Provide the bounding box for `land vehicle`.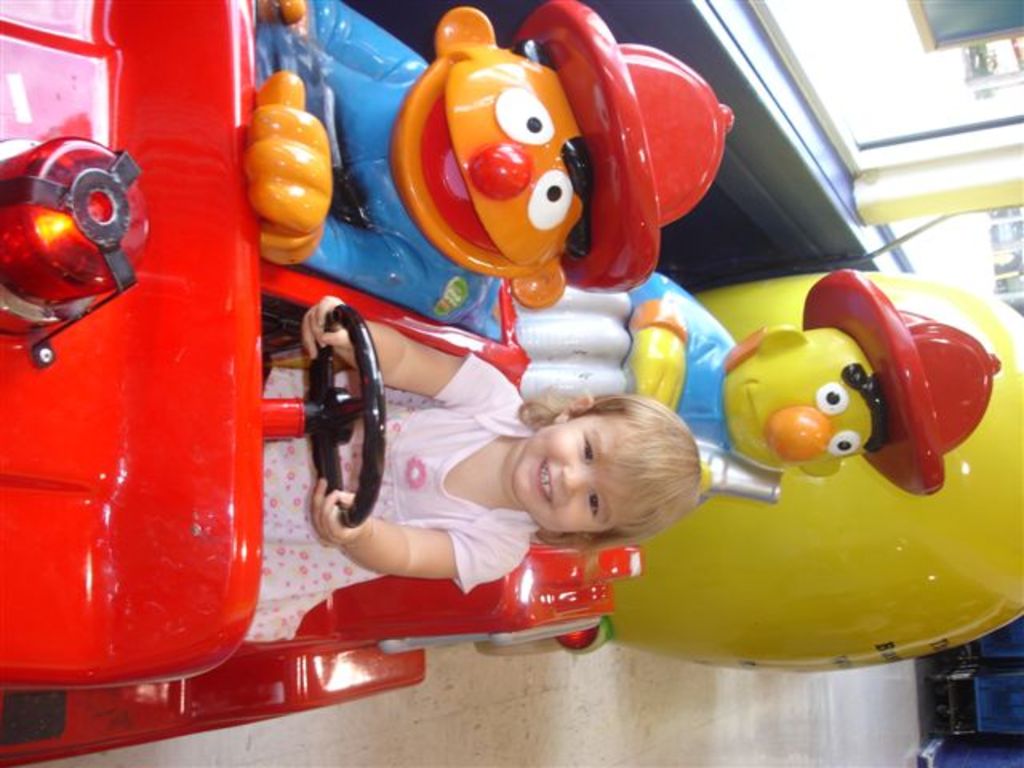
0,0,646,766.
